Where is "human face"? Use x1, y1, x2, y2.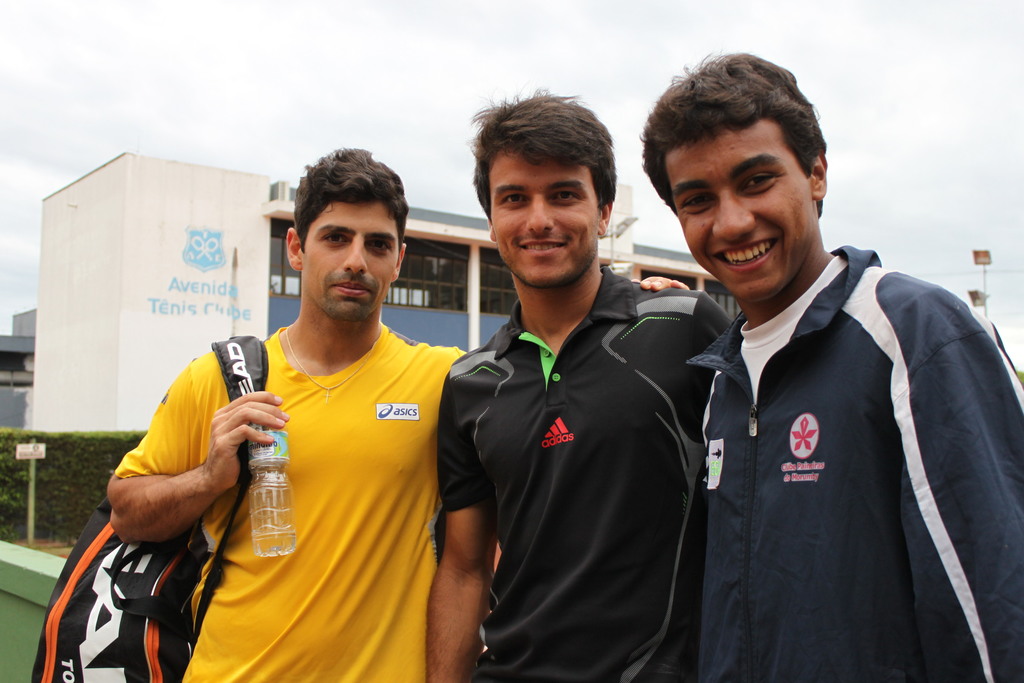
664, 115, 818, 305.
